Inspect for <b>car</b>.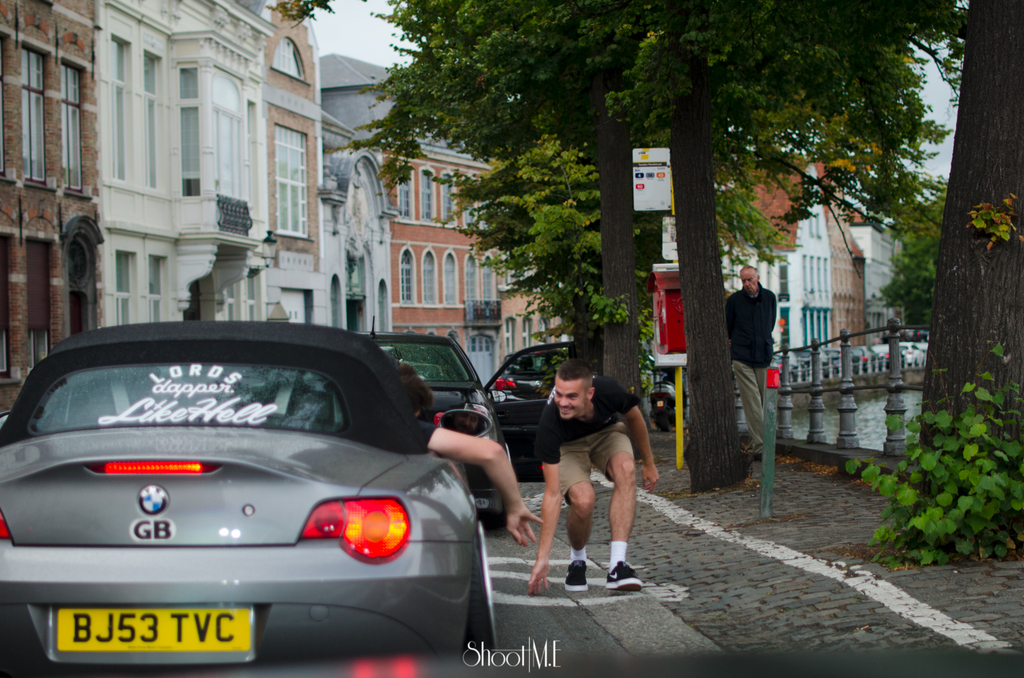
Inspection: box(350, 331, 510, 519).
